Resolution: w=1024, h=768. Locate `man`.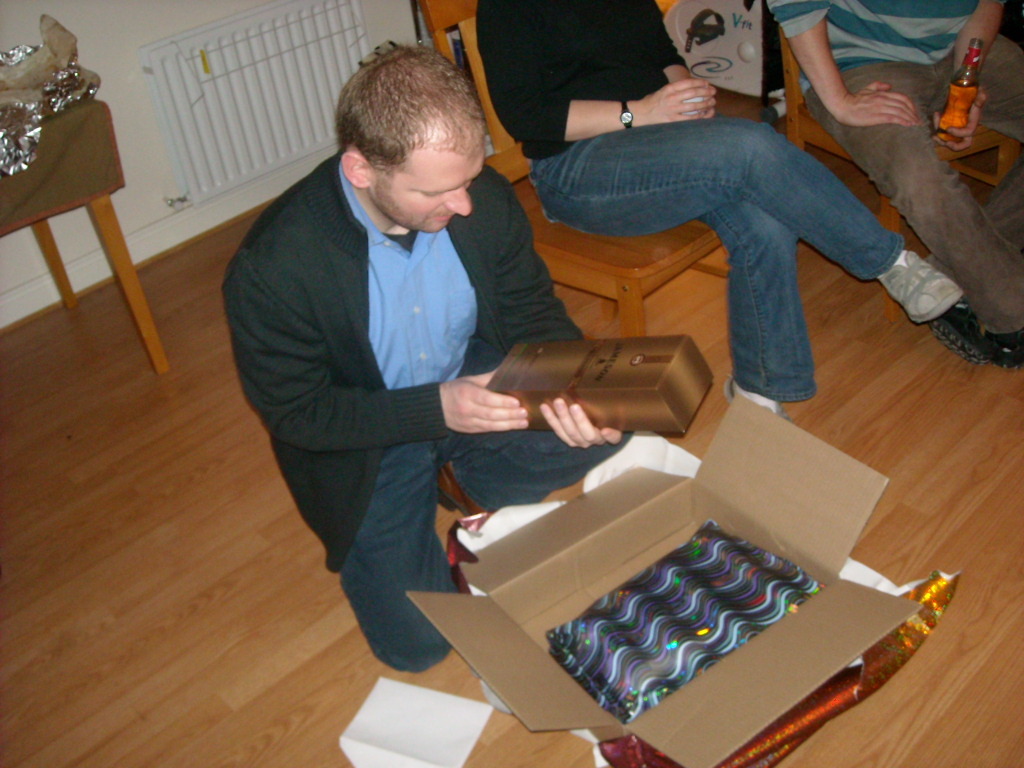
<region>214, 50, 555, 690</region>.
